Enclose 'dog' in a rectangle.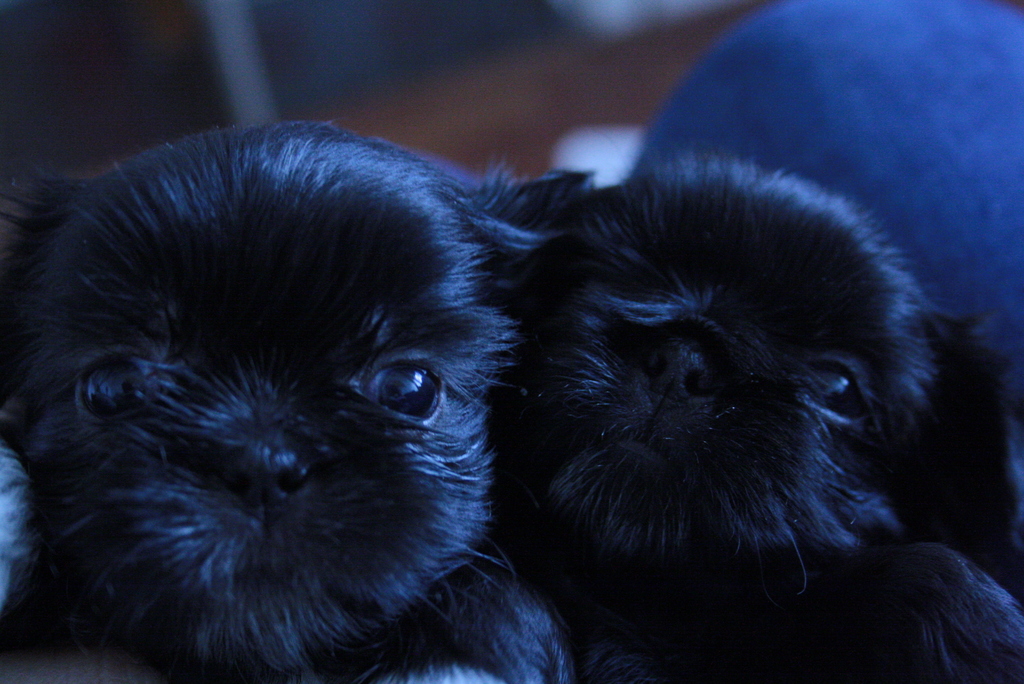
[0,122,600,683].
